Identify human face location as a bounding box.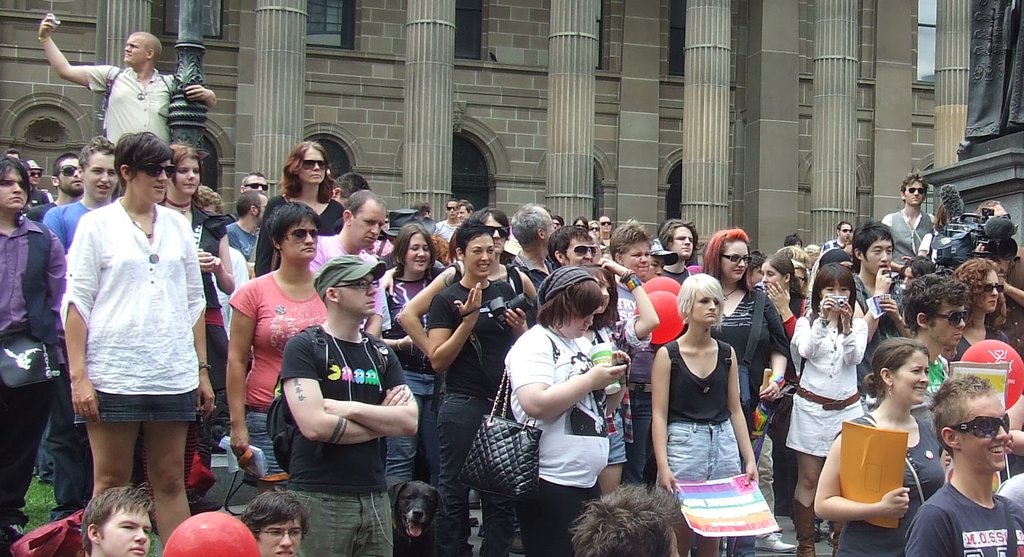
box=[358, 201, 387, 246].
